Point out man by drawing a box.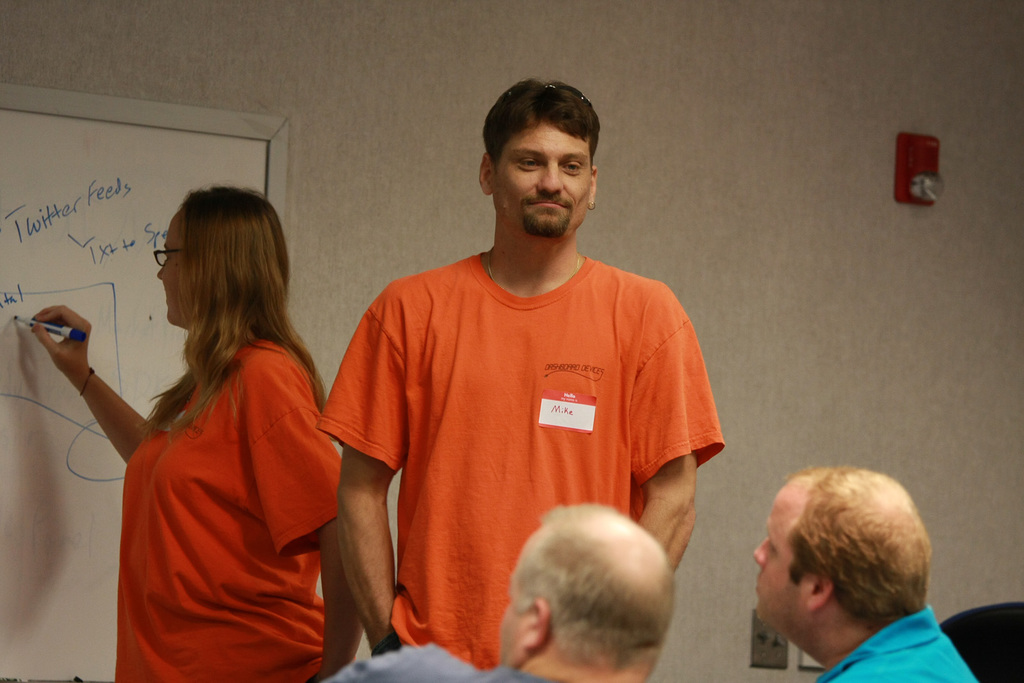
bbox(330, 502, 675, 682).
